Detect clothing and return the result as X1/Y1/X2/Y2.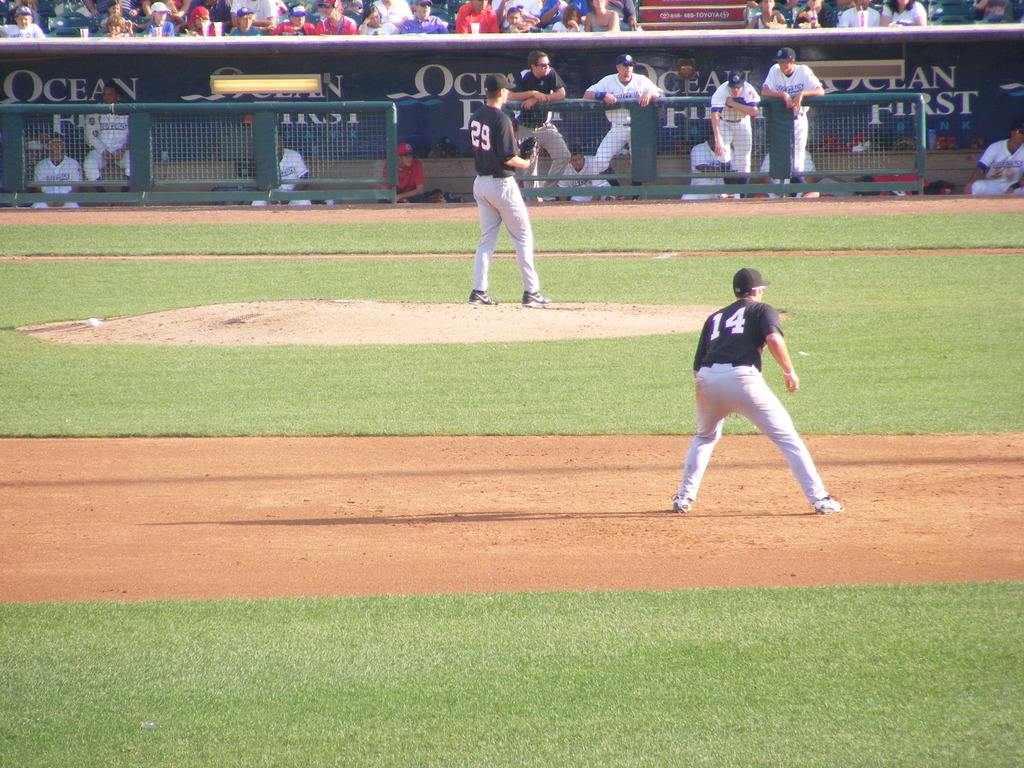
755/61/824/183.
